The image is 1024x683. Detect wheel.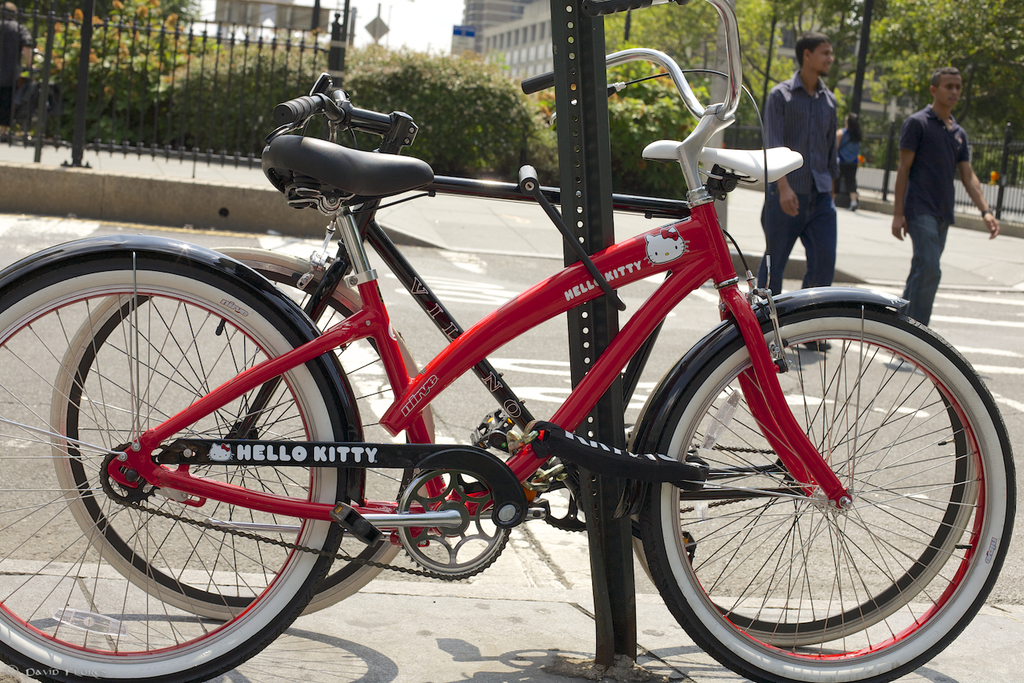
Detection: 632:339:978:646.
